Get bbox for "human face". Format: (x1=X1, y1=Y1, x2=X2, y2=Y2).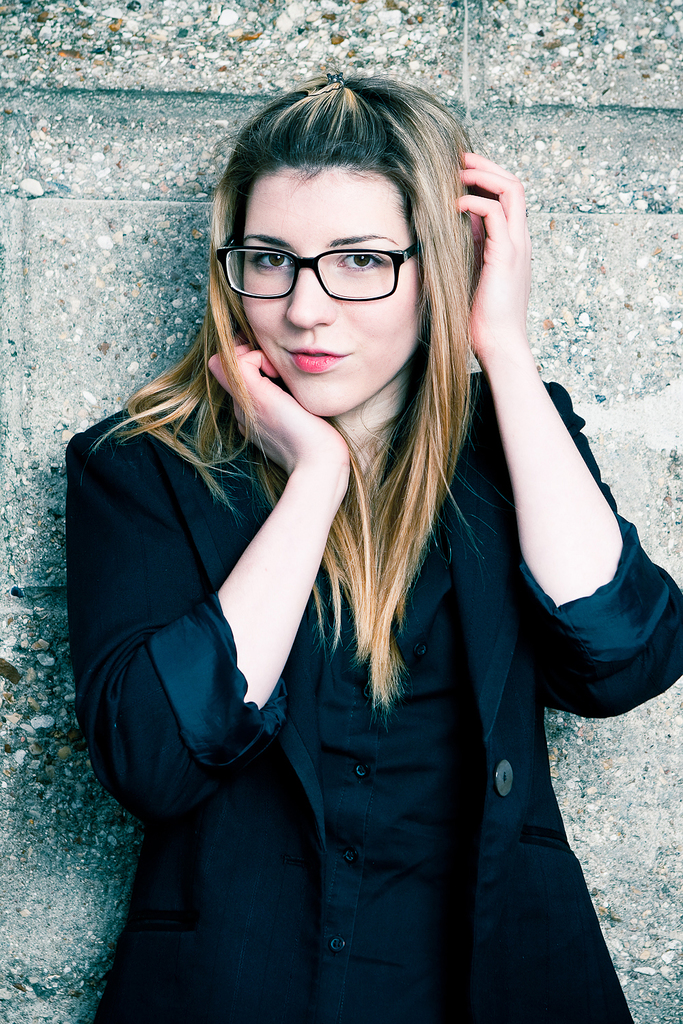
(x1=236, y1=165, x2=425, y2=416).
